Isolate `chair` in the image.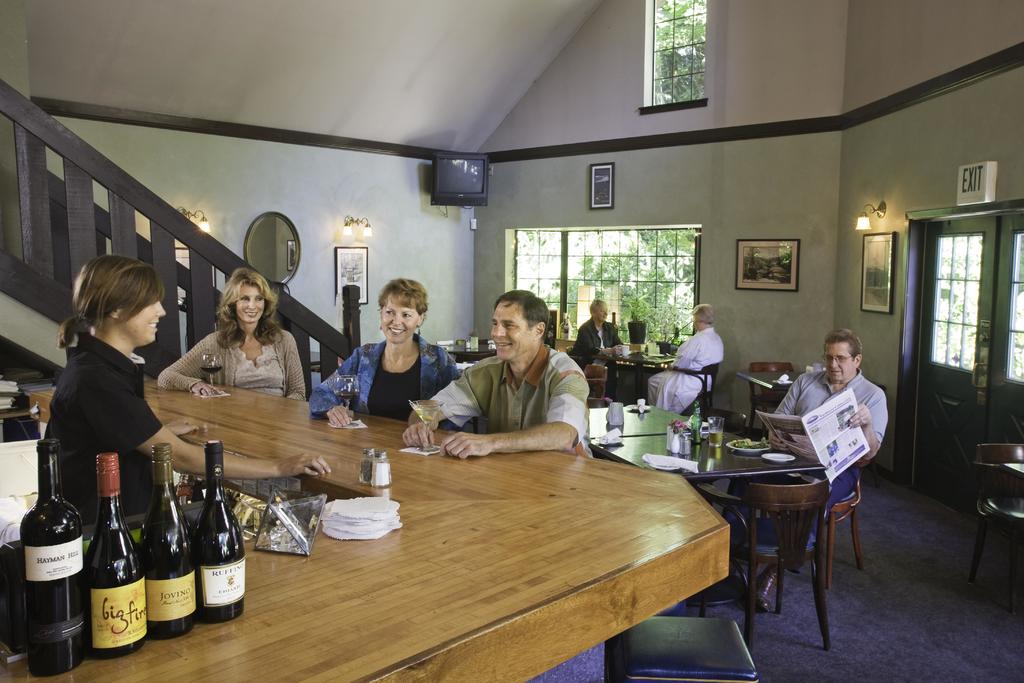
Isolated region: Rect(742, 362, 792, 440).
